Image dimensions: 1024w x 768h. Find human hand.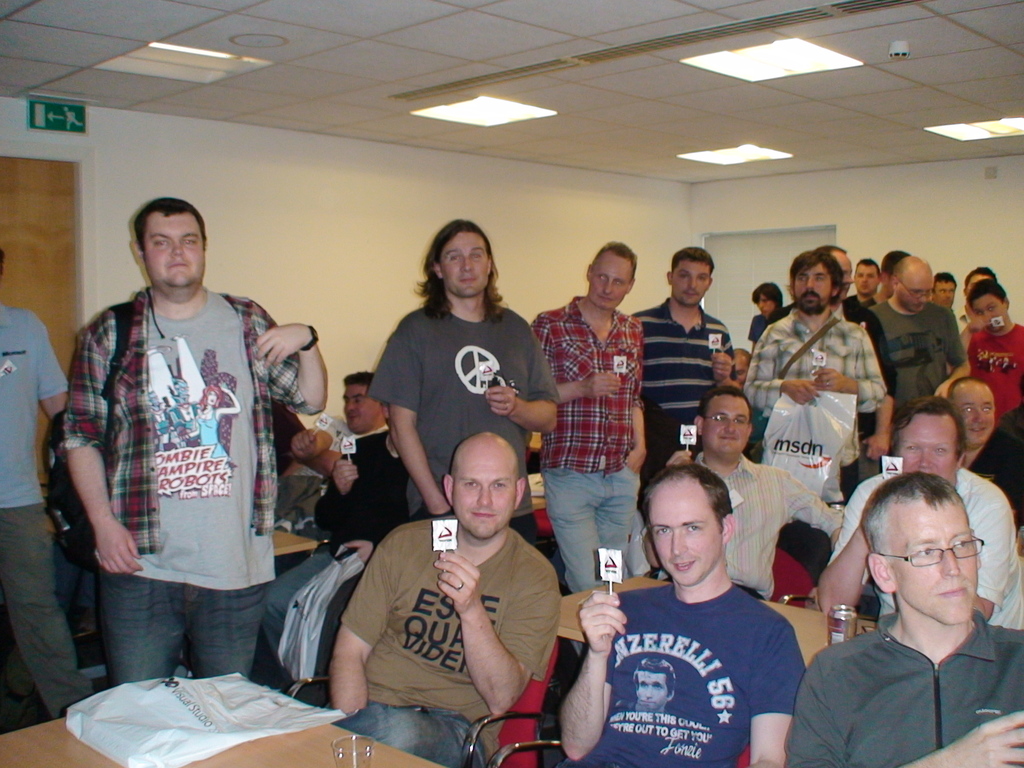
x1=485, y1=384, x2=518, y2=417.
